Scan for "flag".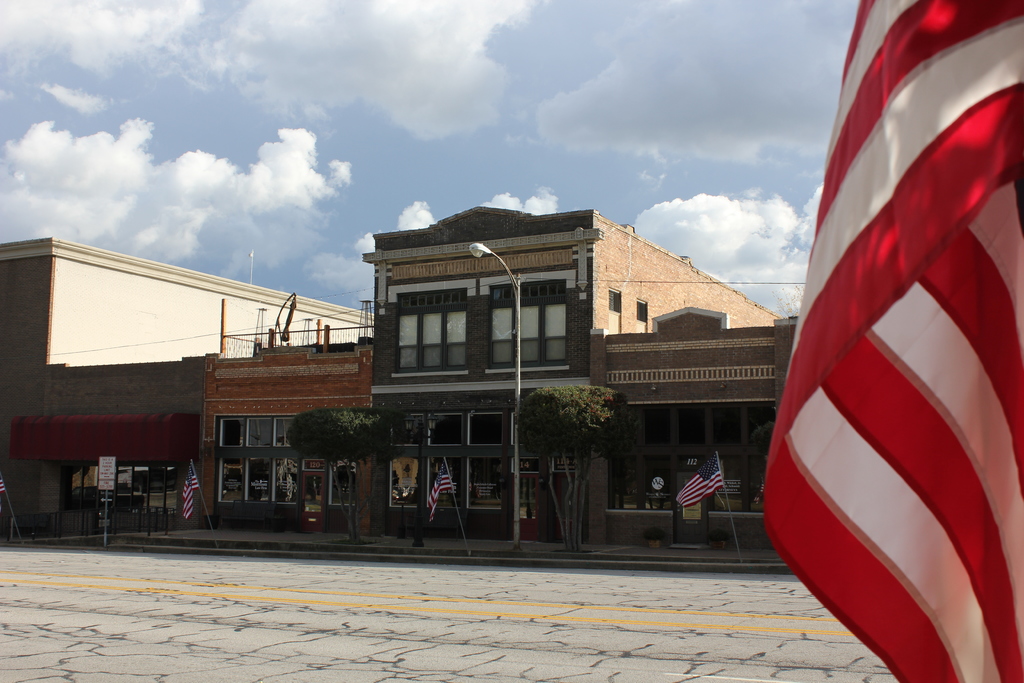
Scan result: 177, 469, 205, 532.
